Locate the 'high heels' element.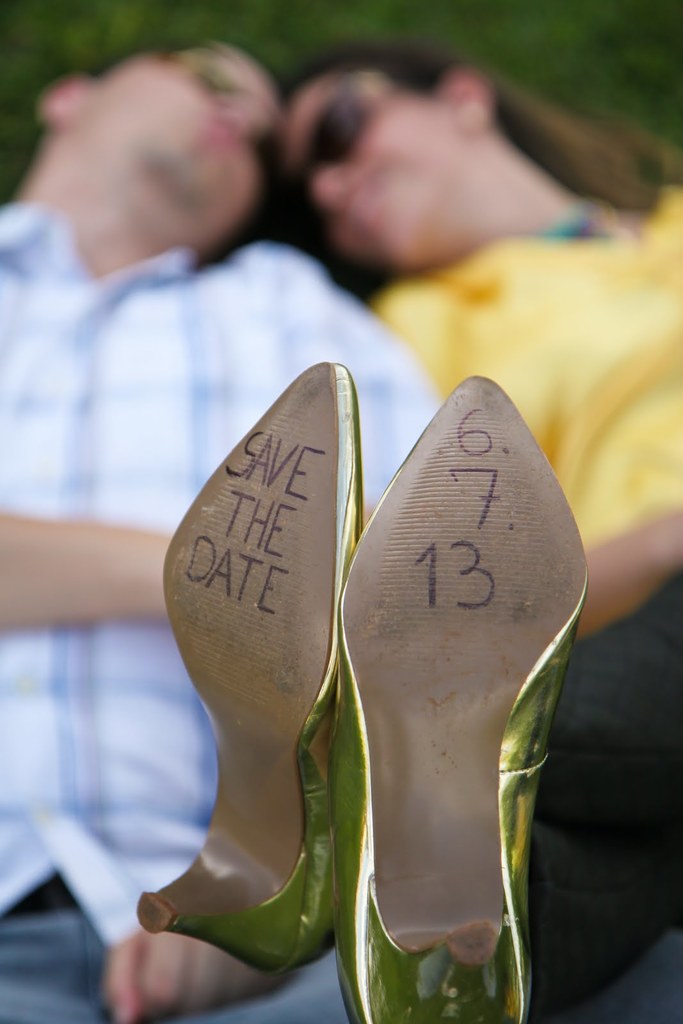
Element bbox: bbox(336, 376, 591, 1023).
